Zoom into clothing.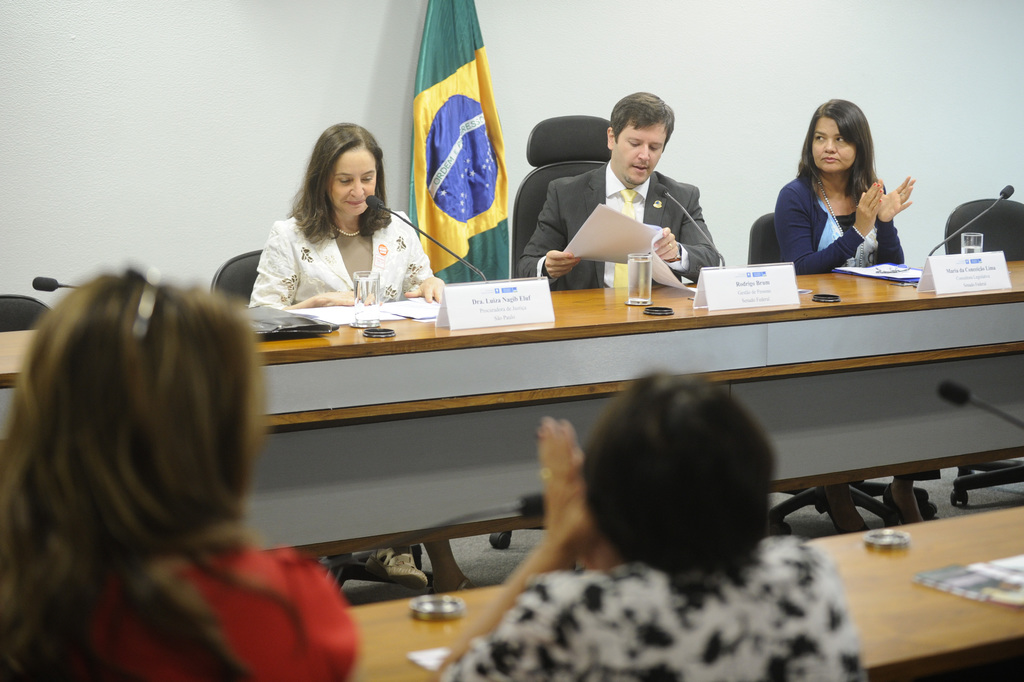
Zoom target: bbox=(512, 157, 720, 288).
